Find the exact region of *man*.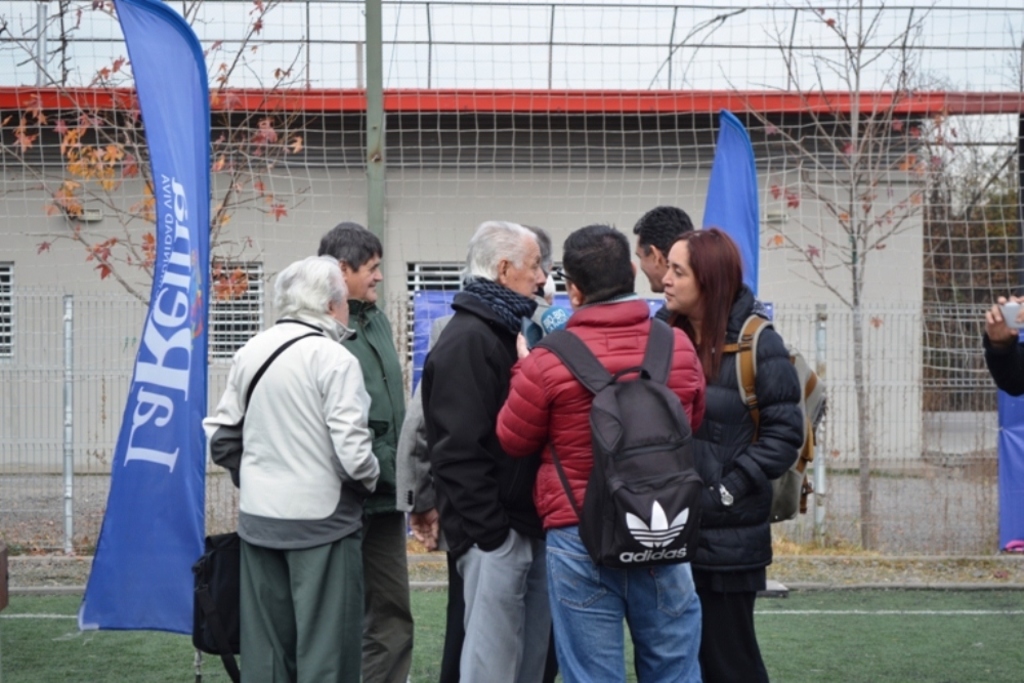
Exact region: (left=979, top=292, right=1023, bottom=397).
